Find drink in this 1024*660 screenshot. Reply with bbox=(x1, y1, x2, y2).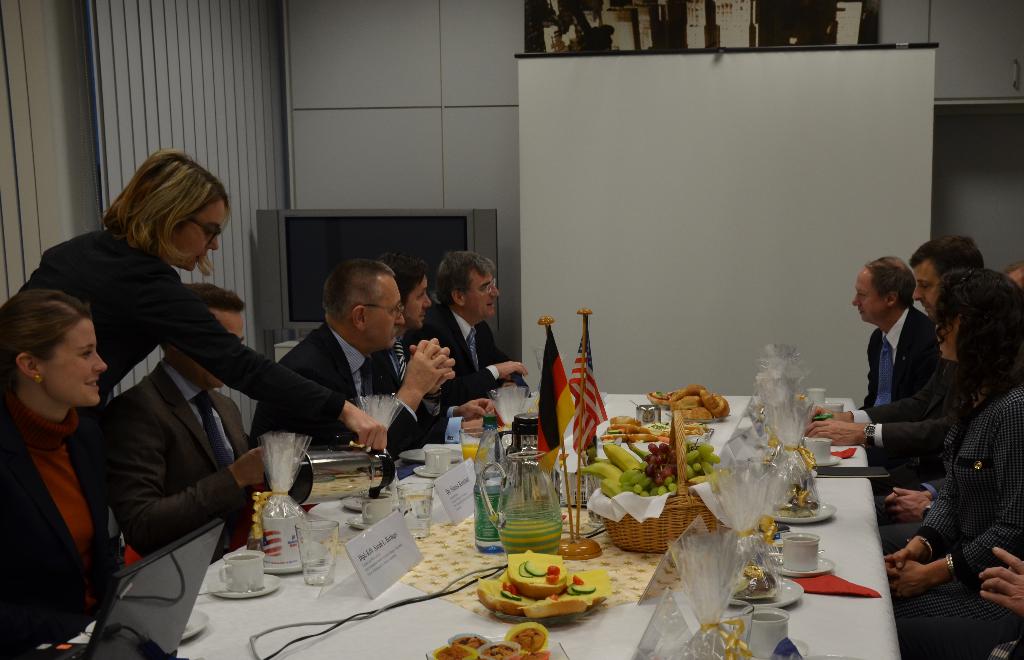
bbox=(461, 427, 478, 460).
